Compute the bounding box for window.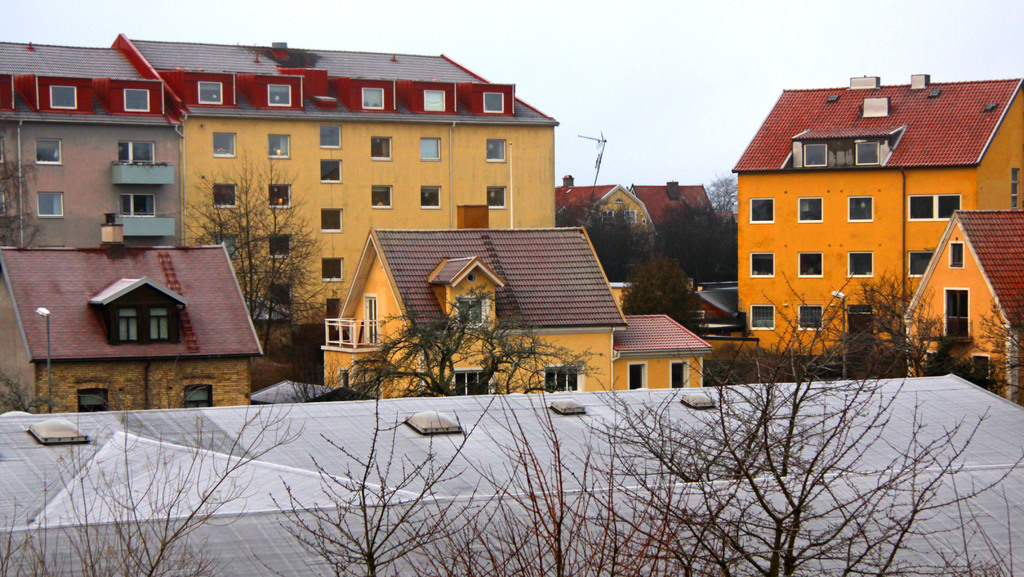
(left=212, top=183, right=237, bottom=209).
